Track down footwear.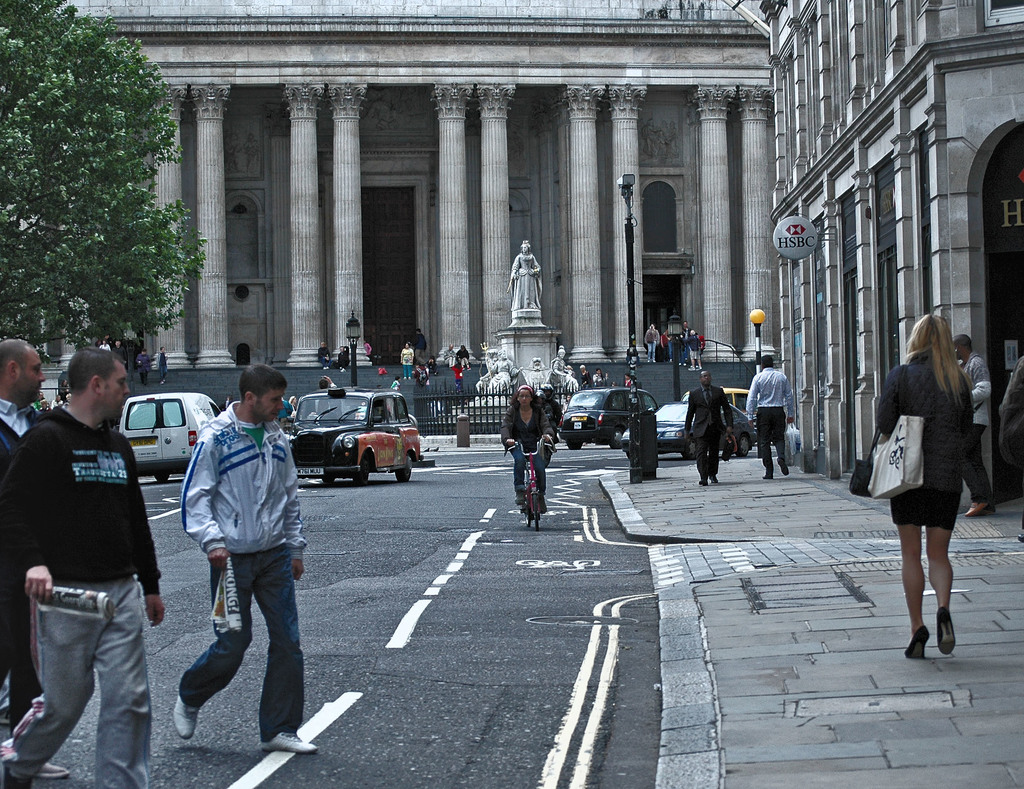
Tracked to <bbox>0, 680, 11, 729</bbox>.
